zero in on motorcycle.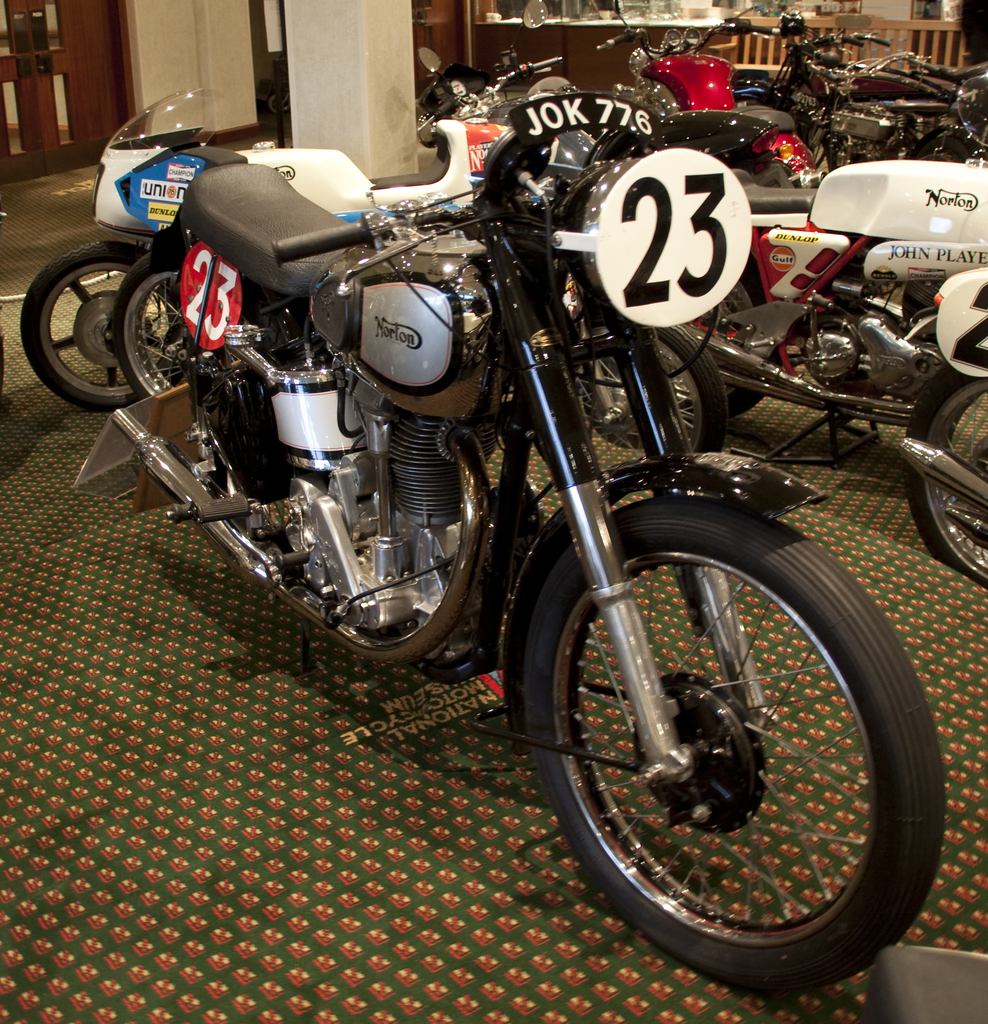
Zeroed in: region(733, 45, 959, 154).
